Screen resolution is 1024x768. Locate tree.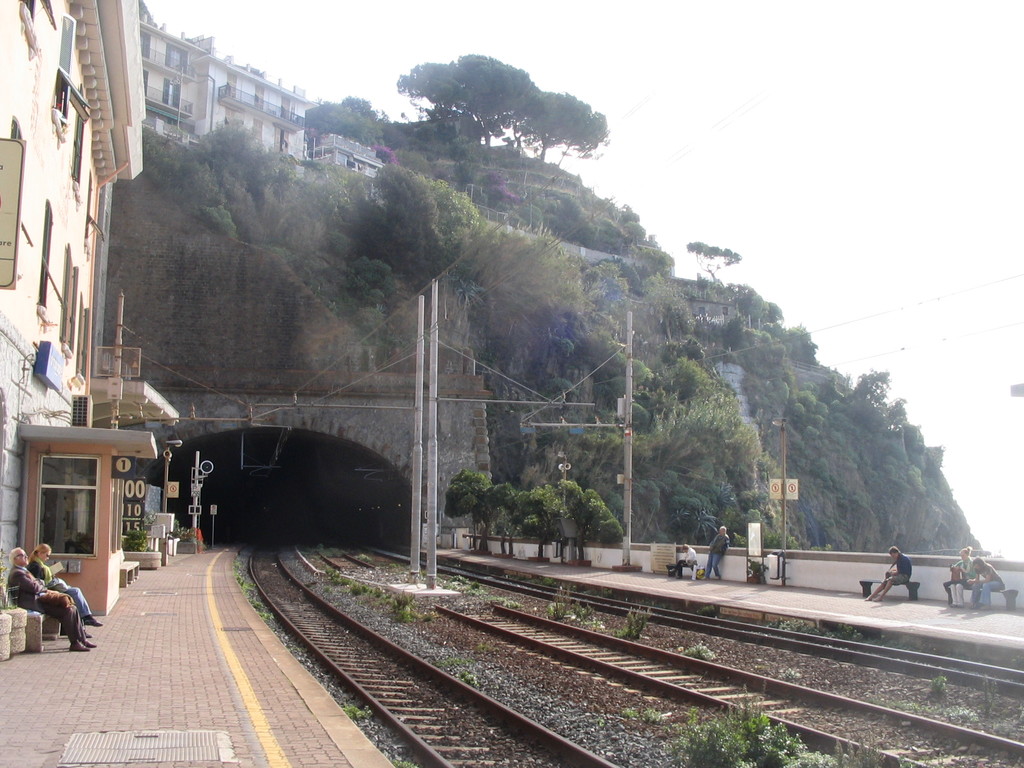
[500, 481, 542, 554].
